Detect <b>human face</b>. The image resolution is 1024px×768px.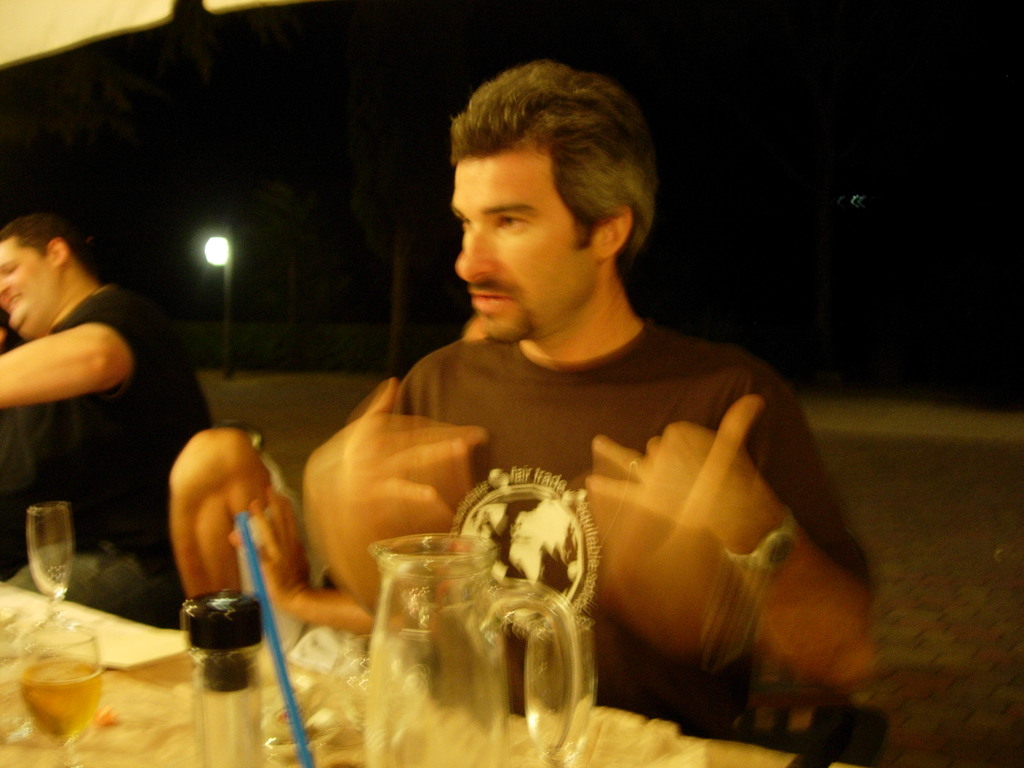
[x1=452, y1=158, x2=596, y2=345].
